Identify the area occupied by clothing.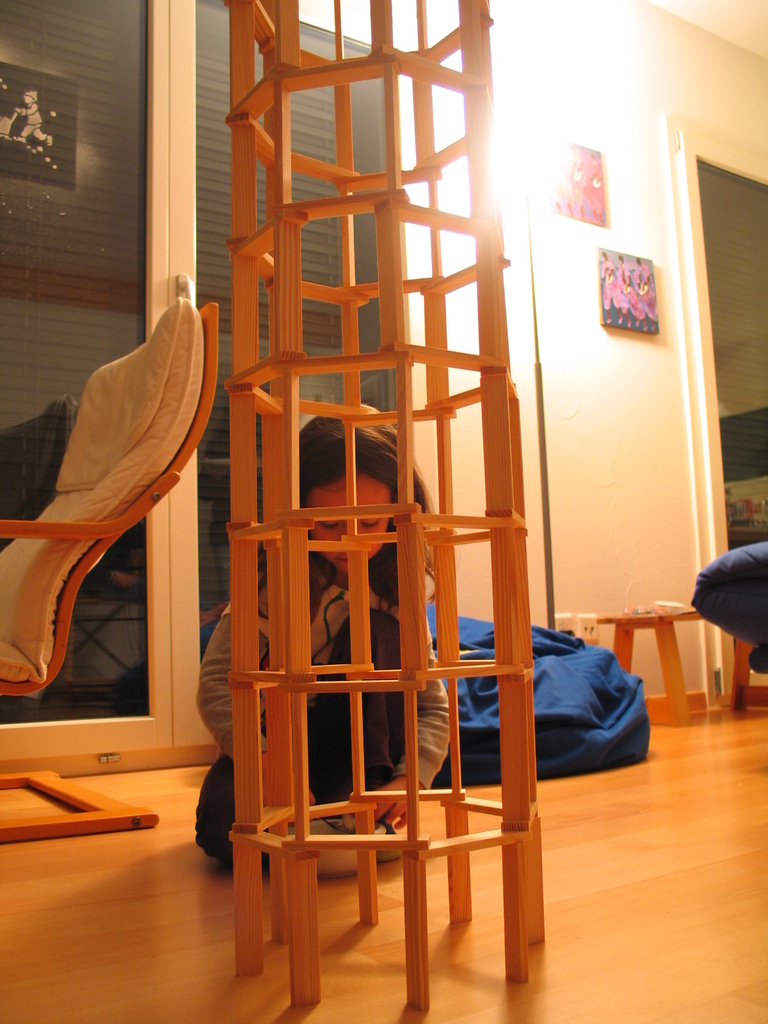
Area: [190,552,452,867].
